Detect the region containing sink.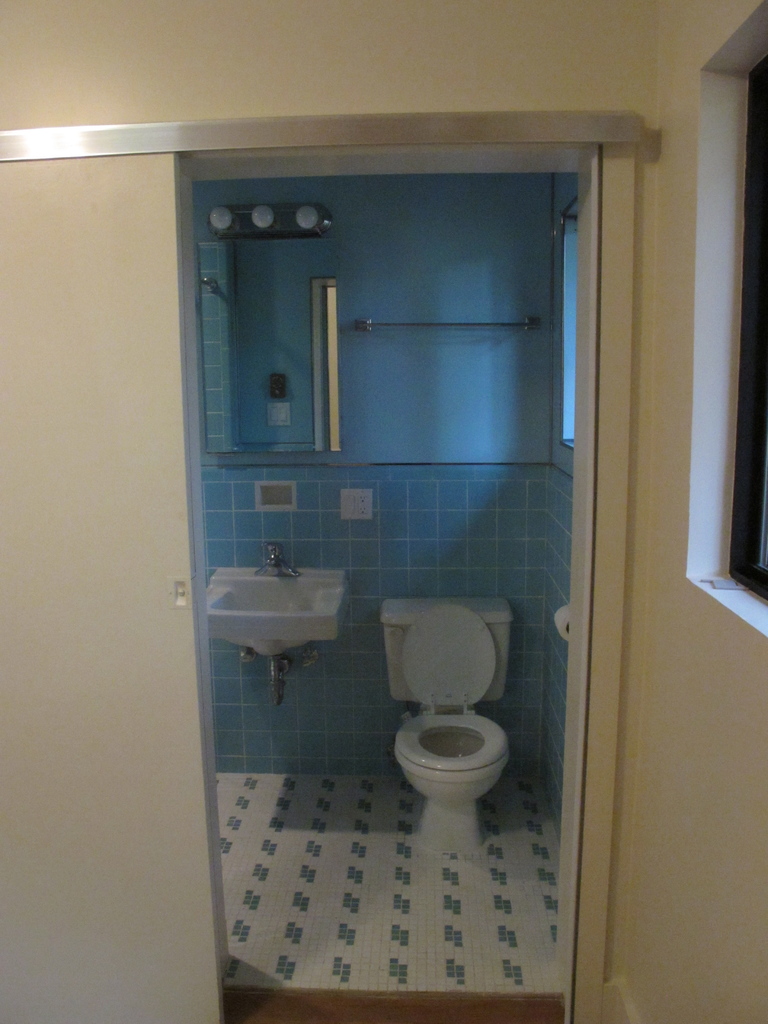
Rect(205, 541, 352, 661).
